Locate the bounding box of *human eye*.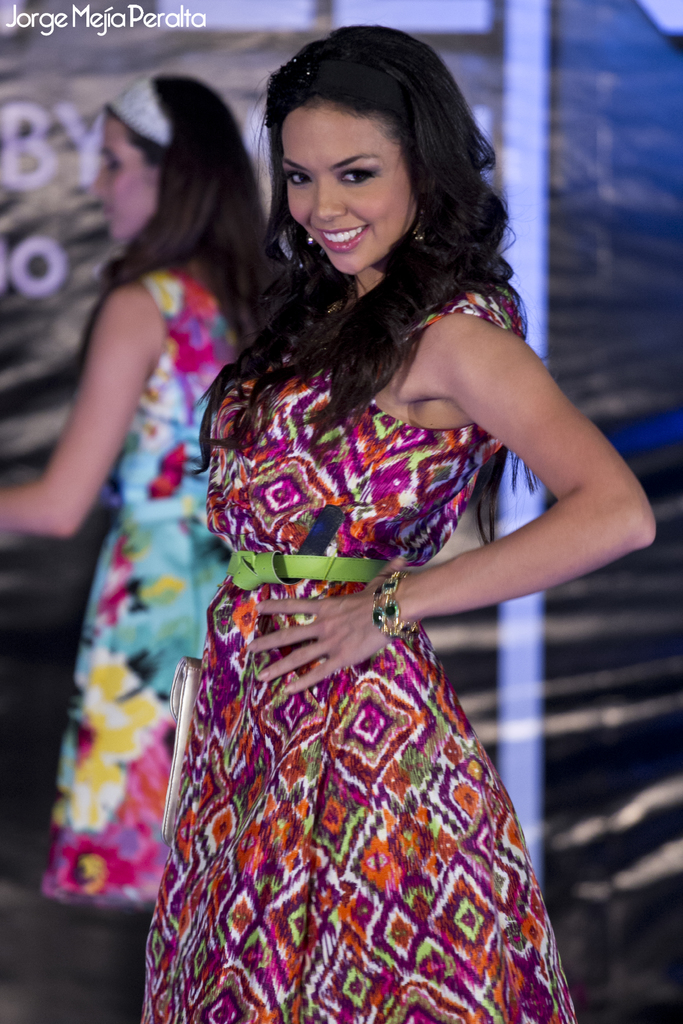
Bounding box: [99, 152, 122, 176].
